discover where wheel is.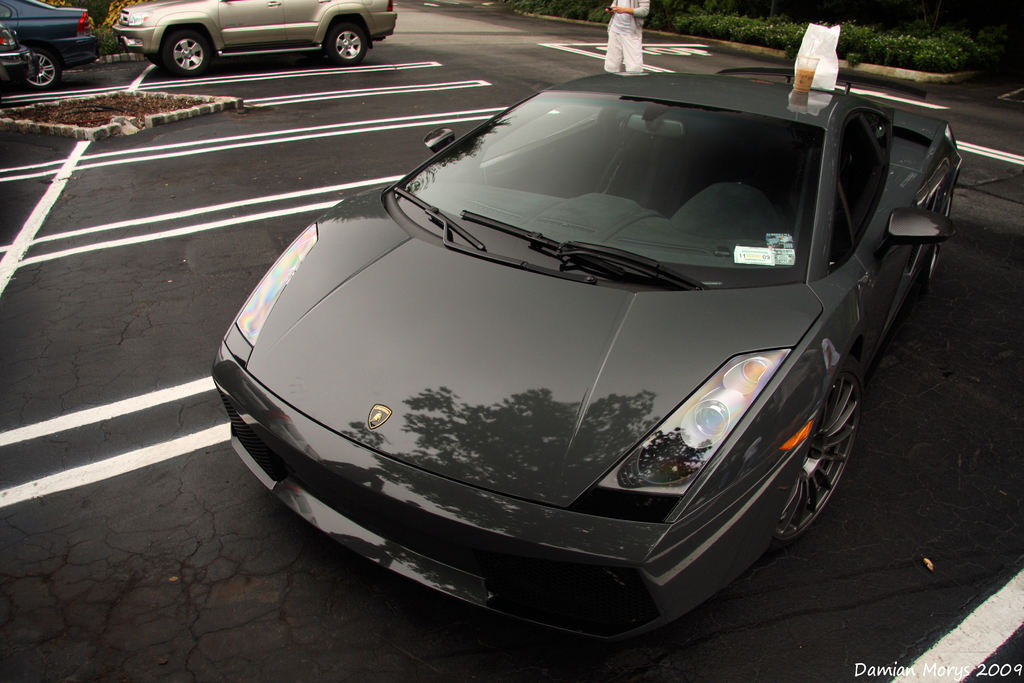
Discovered at l=321, t=17, r=372, b=66.
